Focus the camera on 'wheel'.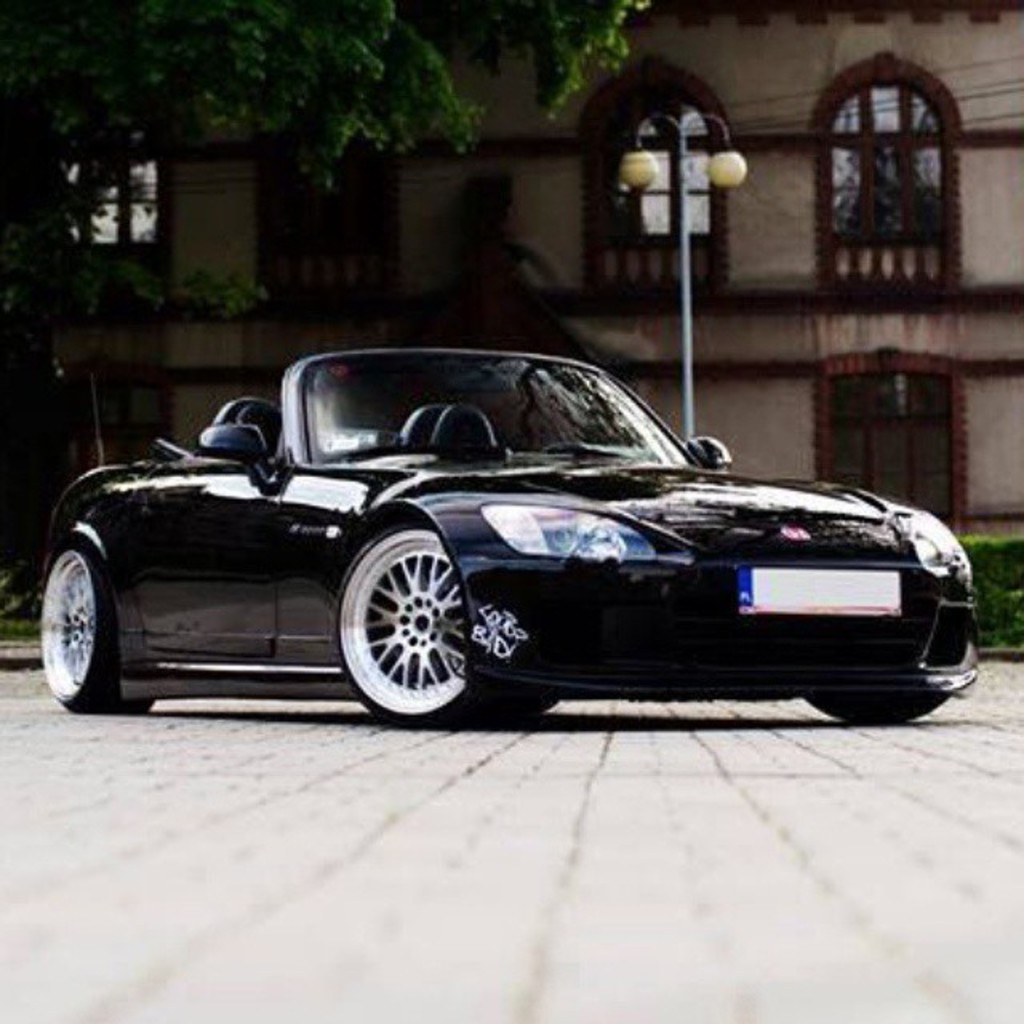
Focus region: 341, 547, 474, 714.
